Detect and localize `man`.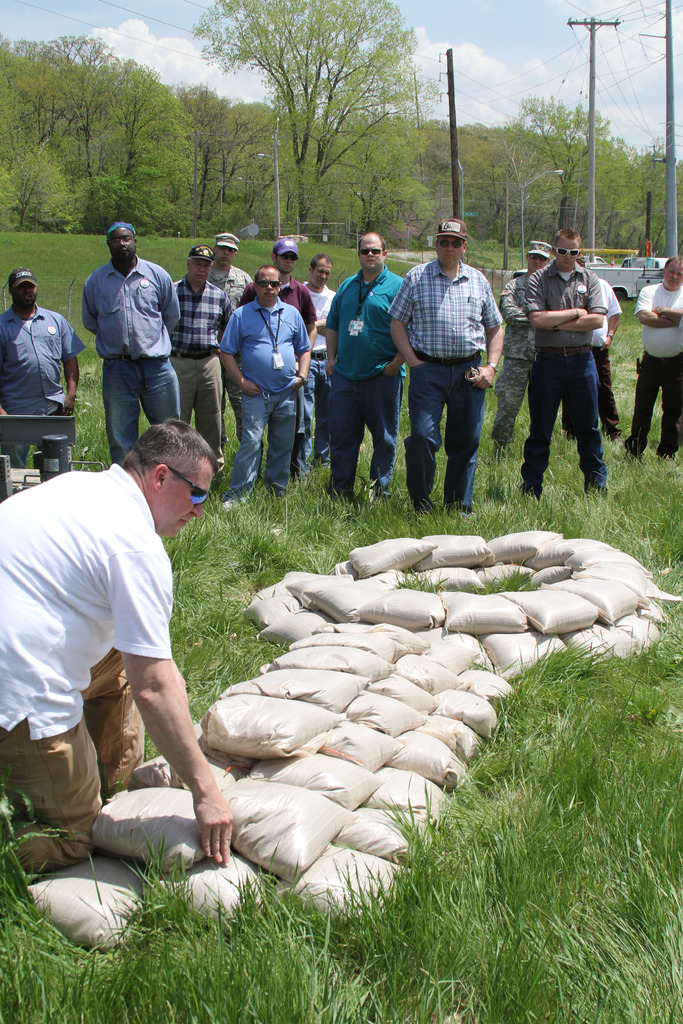
Localized at detection(167, 244, 232, 486).
